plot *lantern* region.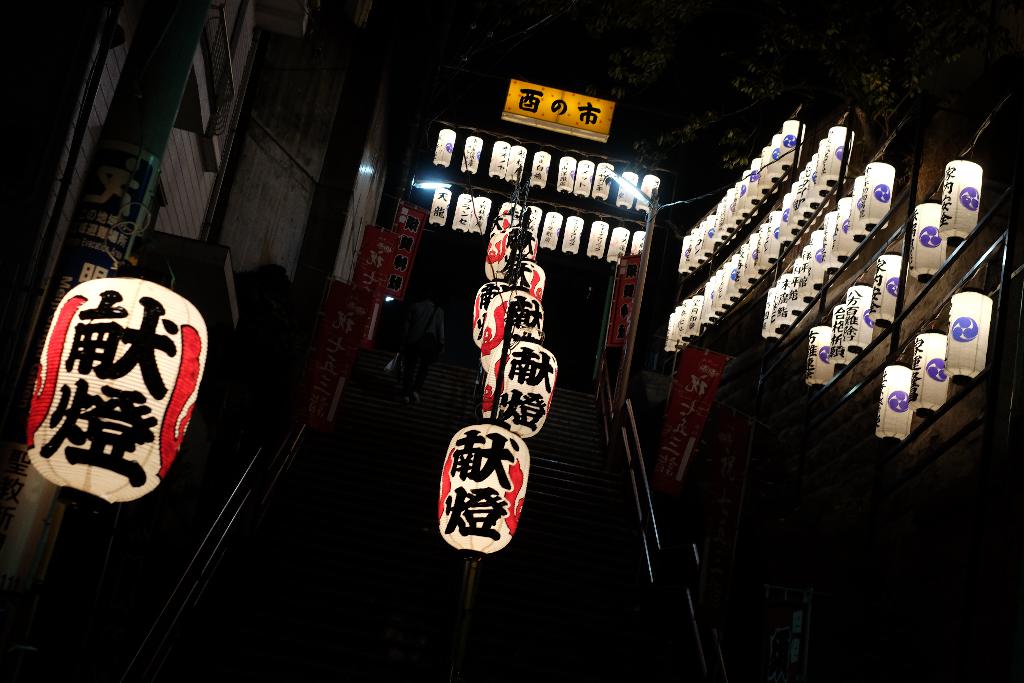
Plotted at {"x1": 460, "y1": 134, "x2": 483, "y2": 174}.
